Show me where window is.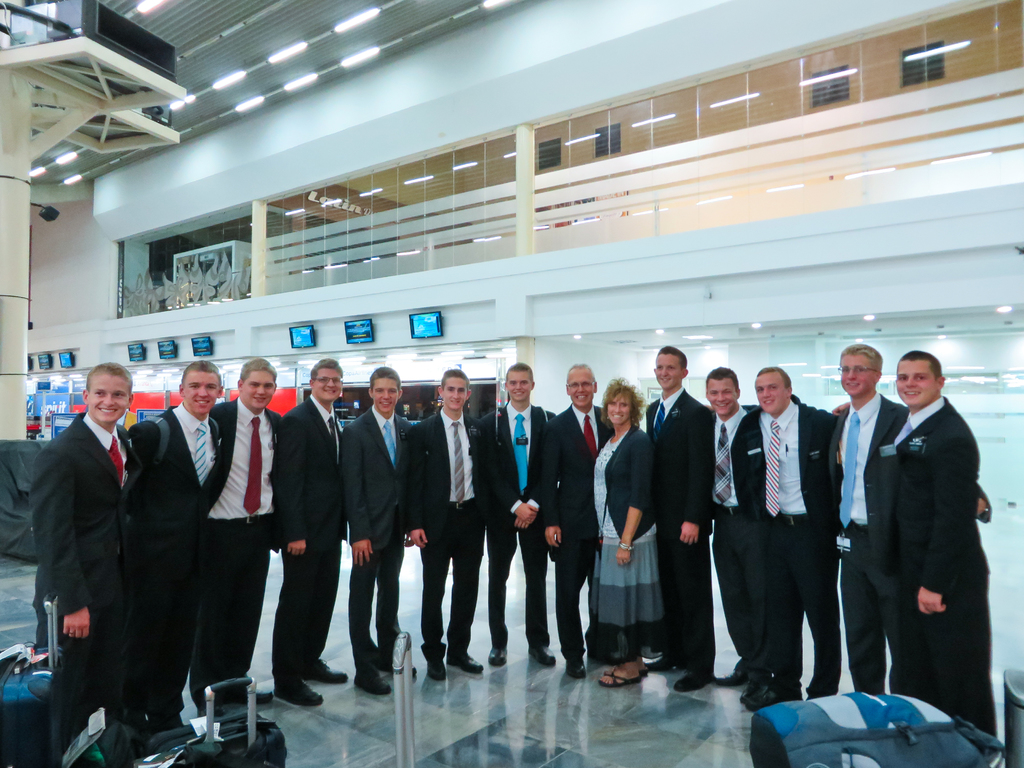
window is at {"x1": 532, "y1": 132, "x2": 568, "y2": 171}.
